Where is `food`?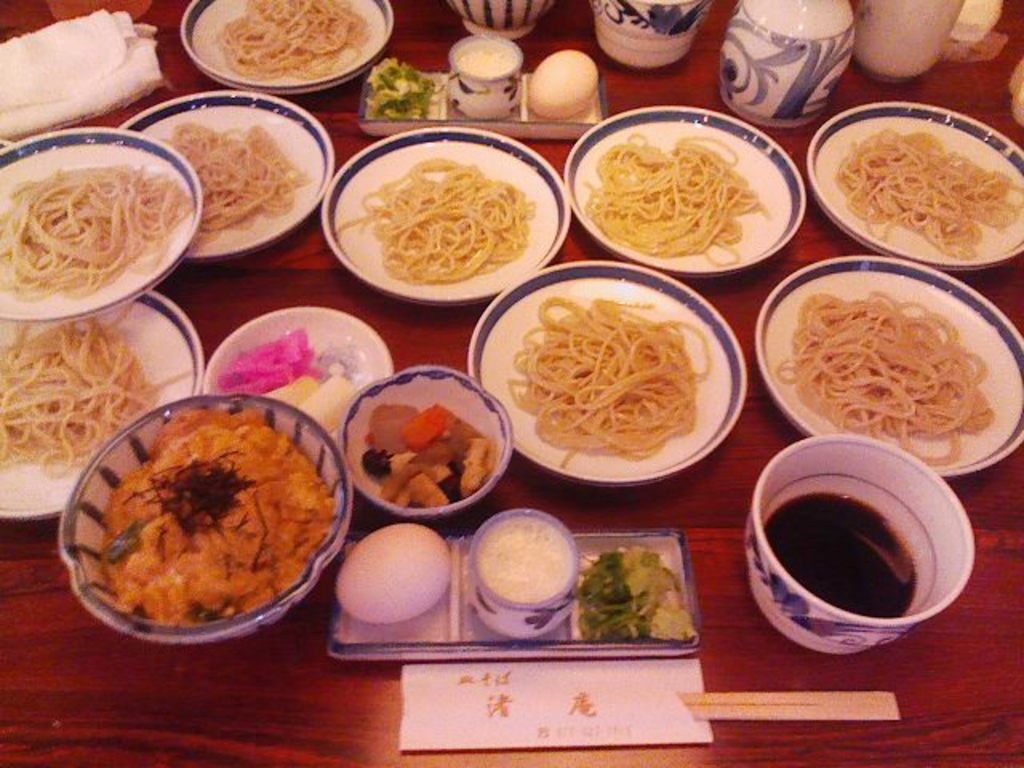
box(262, 374, 326, 410).
